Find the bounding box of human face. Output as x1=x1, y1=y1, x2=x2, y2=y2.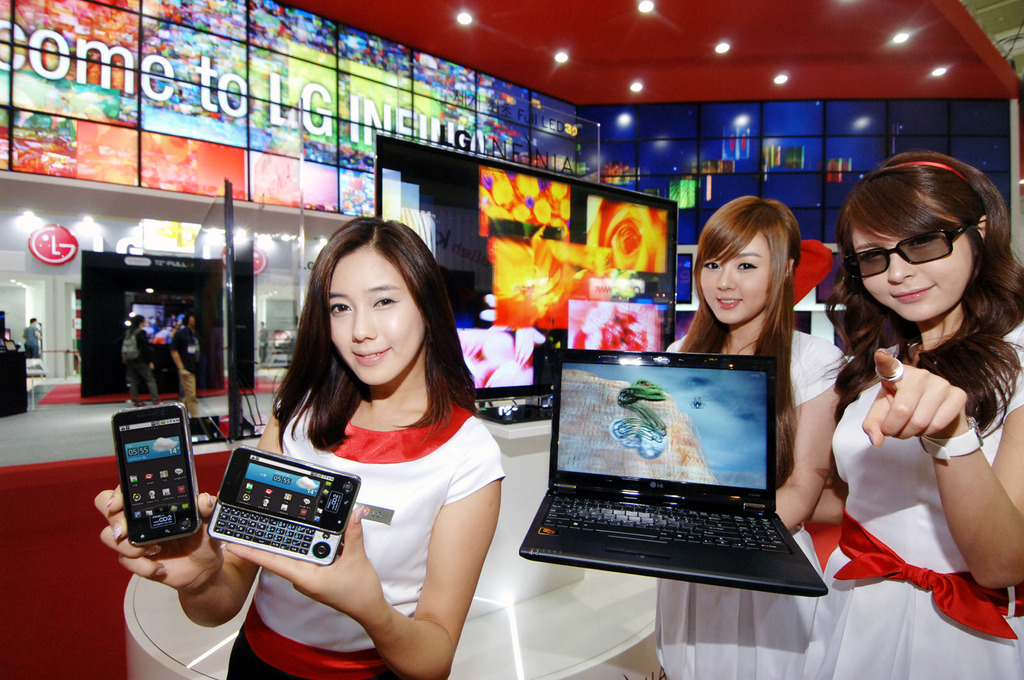
x1=700, y1=231, x2=767, y2=326.
